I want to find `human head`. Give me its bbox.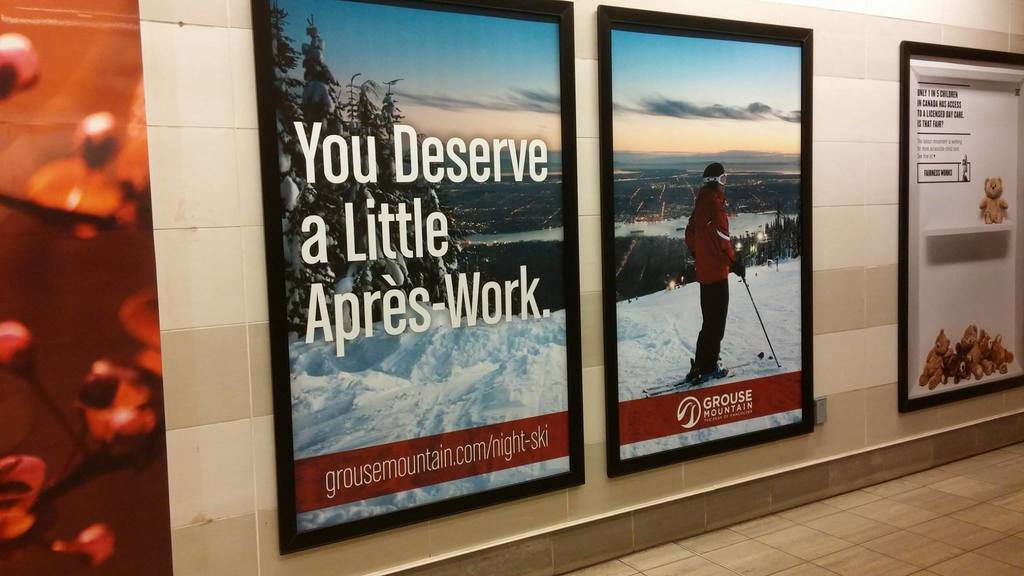
x1=705, y1=163, x2=728, y2=190.
